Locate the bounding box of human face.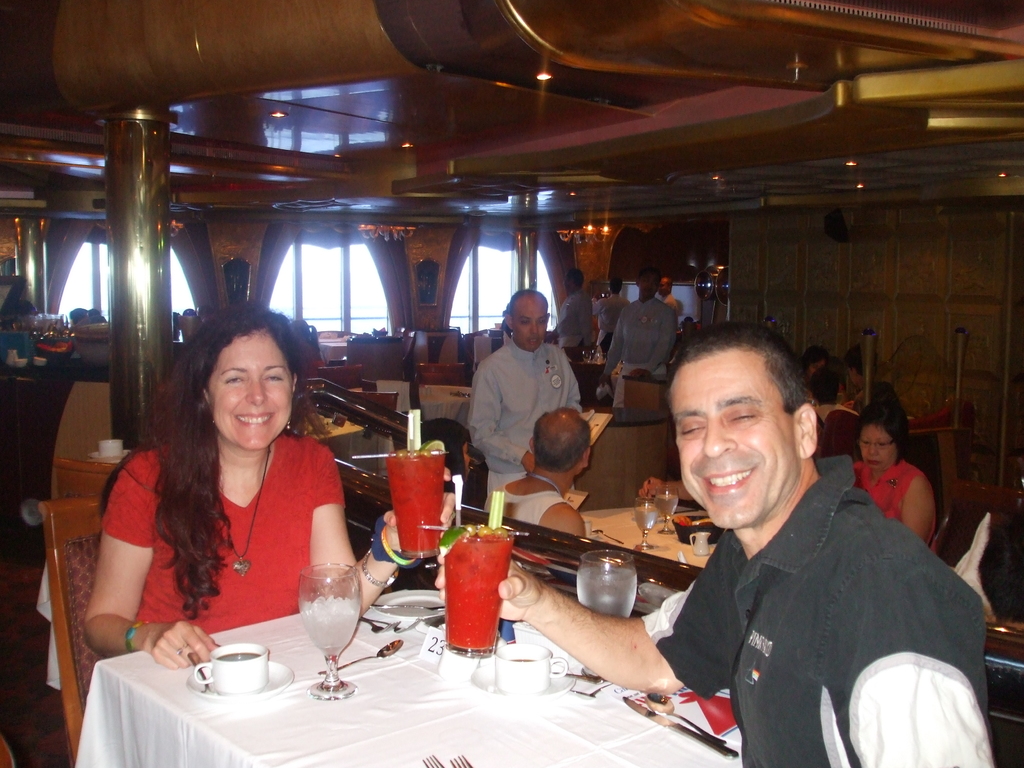
Bounding box: [x1=683, y1=348, x2=795, y2=536].
